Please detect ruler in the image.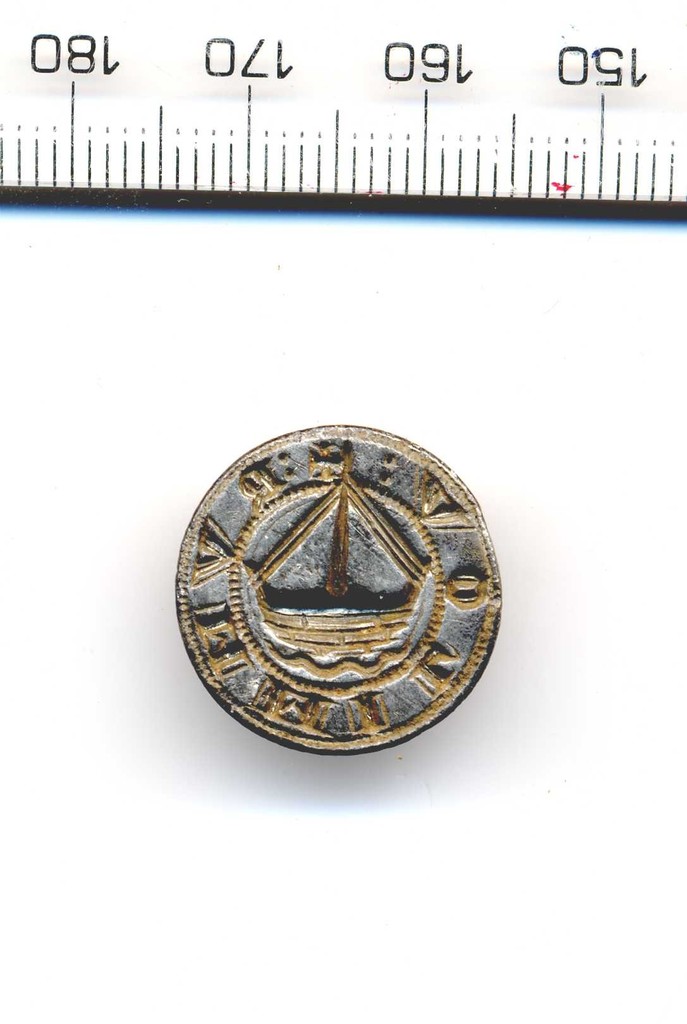
0/0/686/218.
